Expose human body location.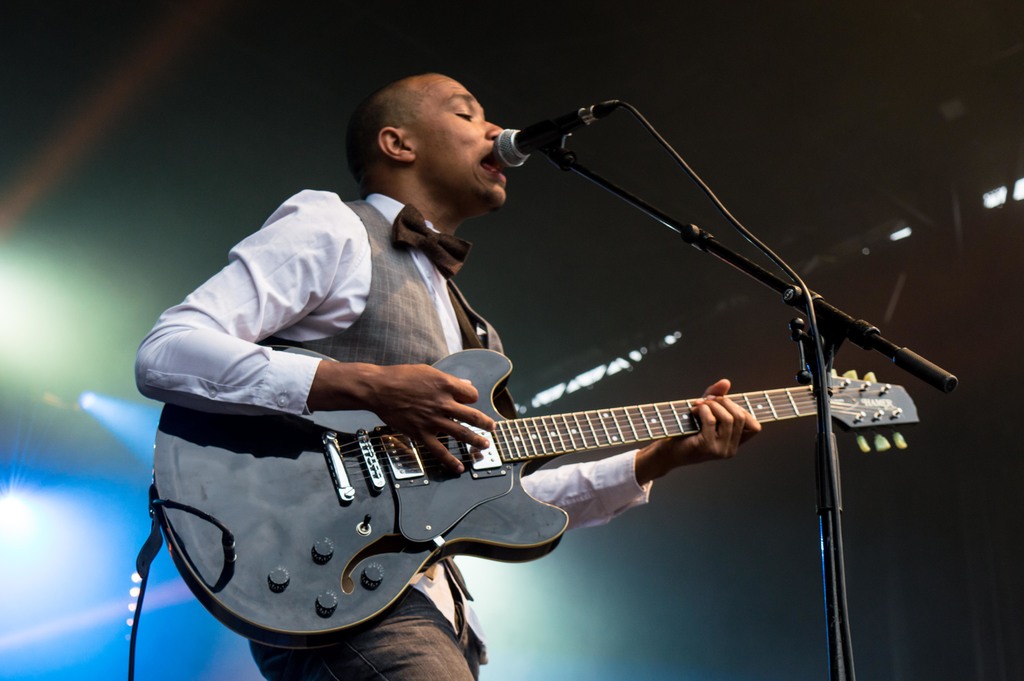
Exposed at pyautogui.locateOnScreen(145, 127, 515, 597).
